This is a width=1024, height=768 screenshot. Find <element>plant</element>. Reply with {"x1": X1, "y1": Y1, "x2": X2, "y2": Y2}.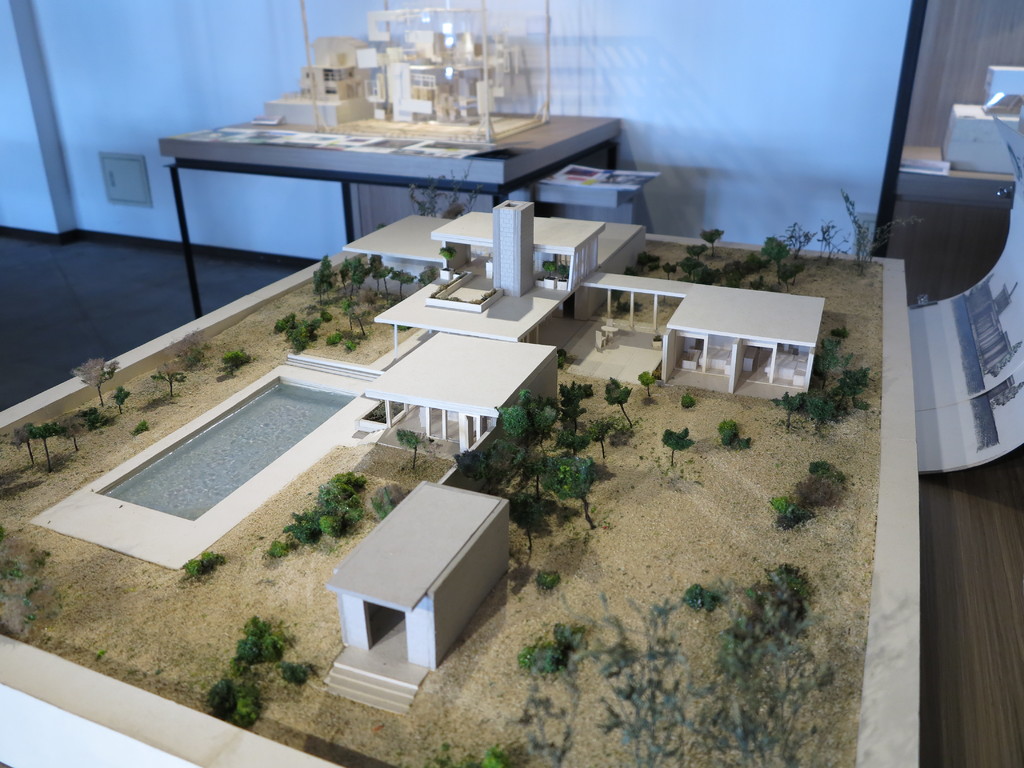
{"x1": 29, "y1": 419, "x2": 68, "y2": 472}.
